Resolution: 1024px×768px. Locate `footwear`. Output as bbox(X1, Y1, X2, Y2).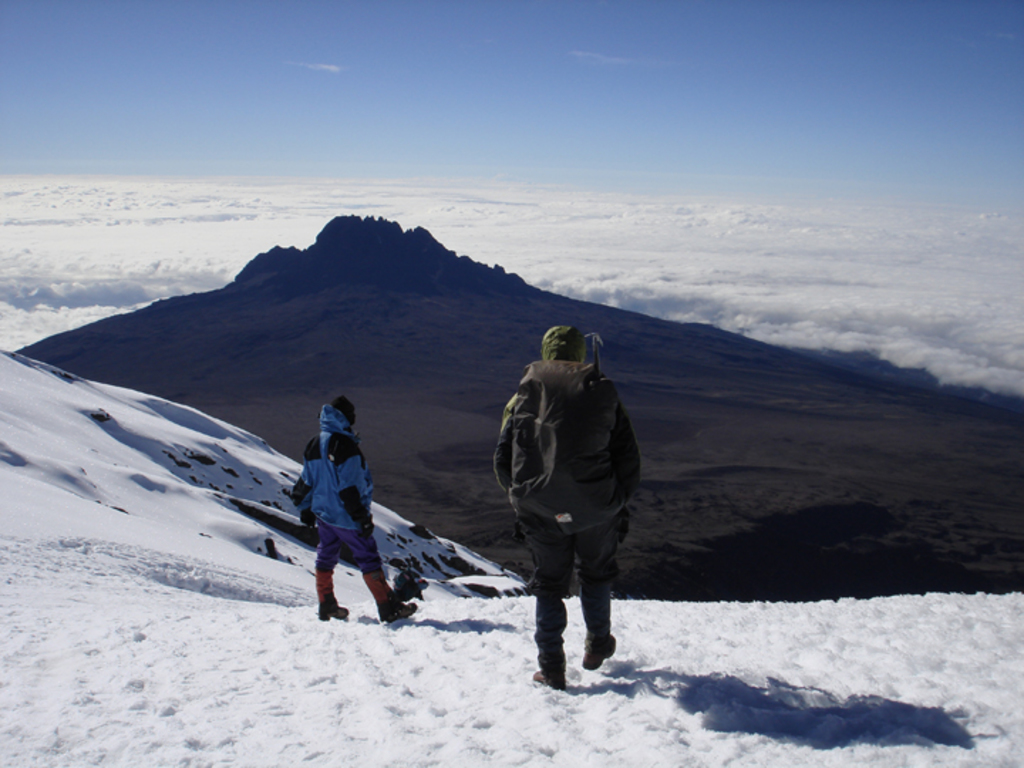
bbox(533, 667, 572, 687).
